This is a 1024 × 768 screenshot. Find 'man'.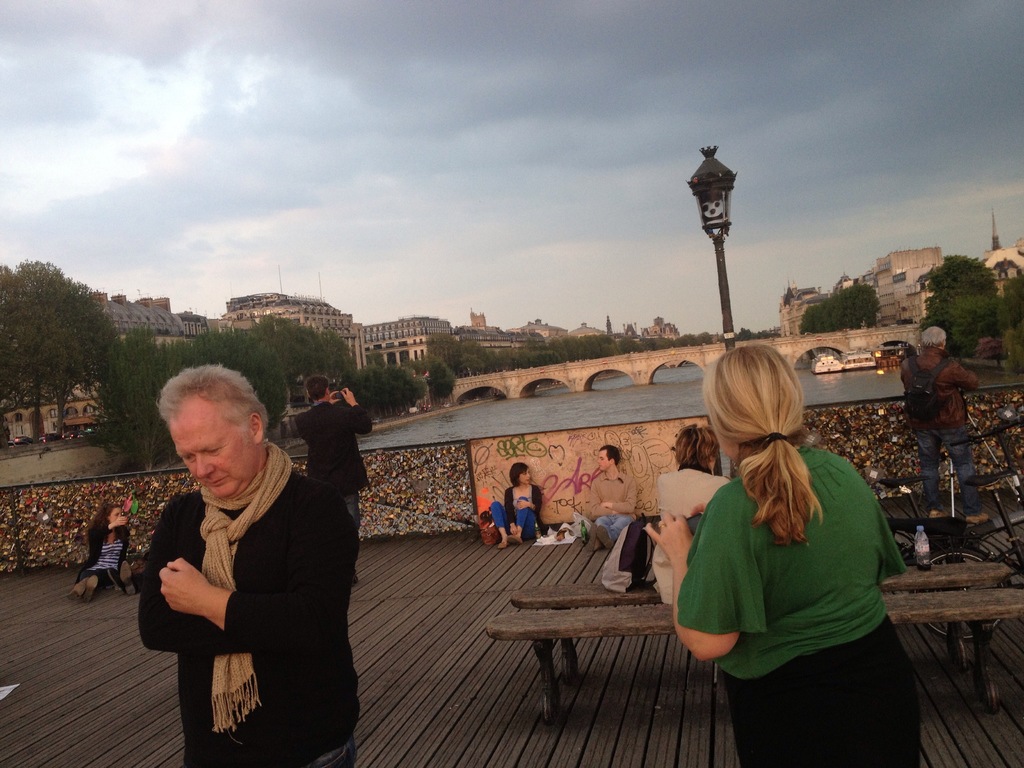
Bounding box: <region>895, 326, 982, 529</region>.
